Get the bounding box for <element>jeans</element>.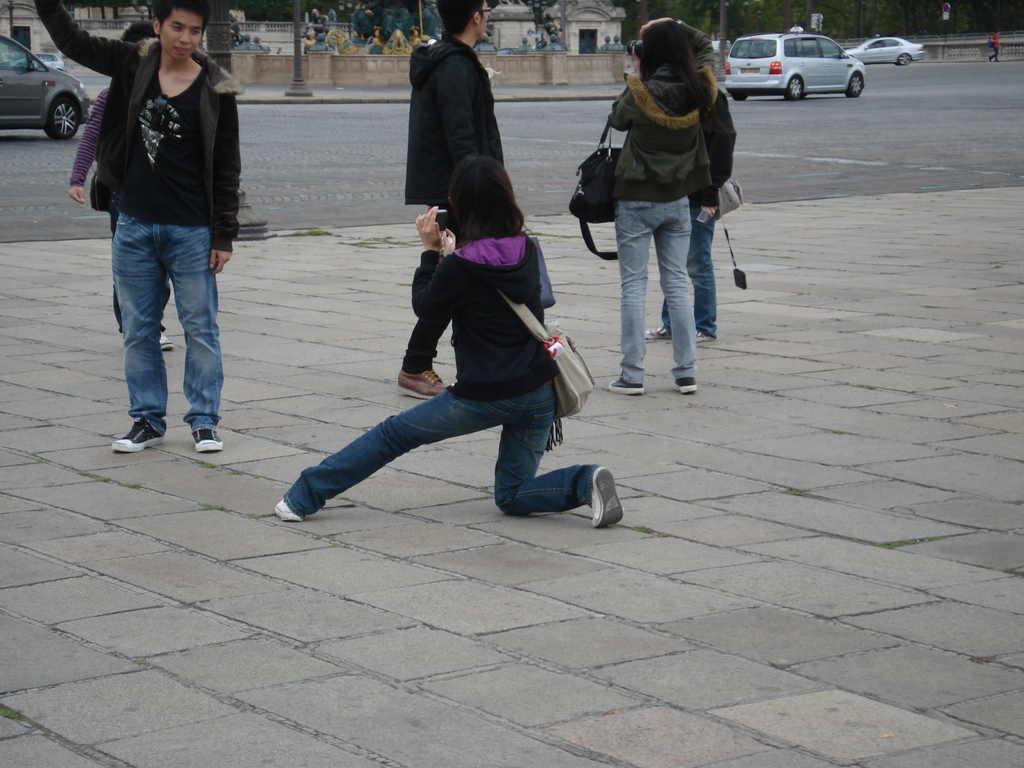
[659,213,716,337].
